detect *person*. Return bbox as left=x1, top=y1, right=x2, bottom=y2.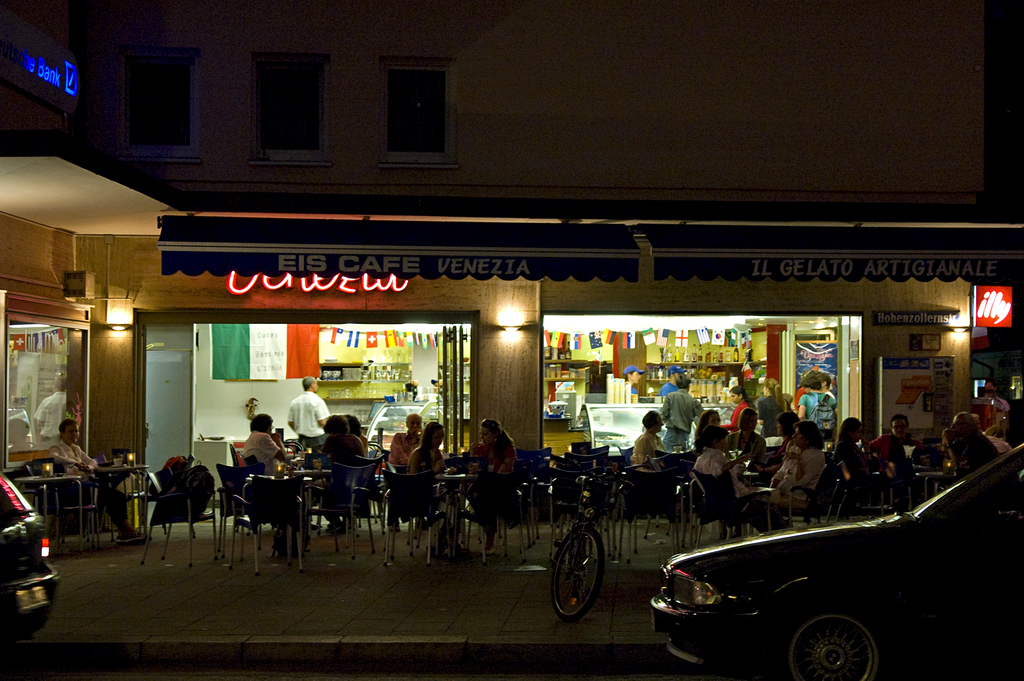
left=721, top=394, right=758, bottom=429.
